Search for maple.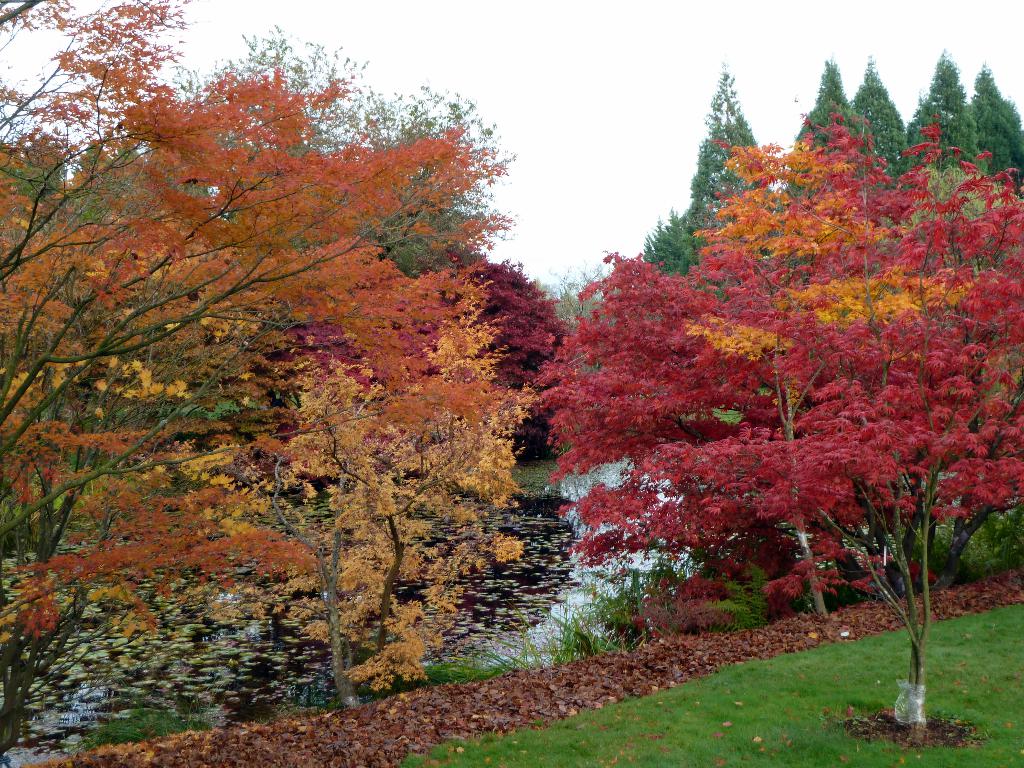
Found at [0, 0, 541, 694].
